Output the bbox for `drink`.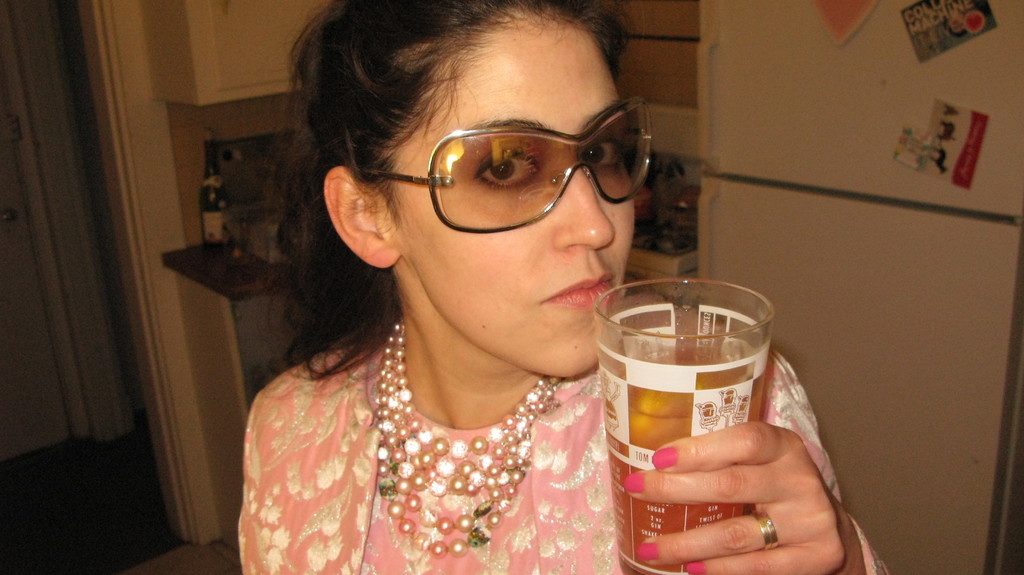
604/355/762/574.
